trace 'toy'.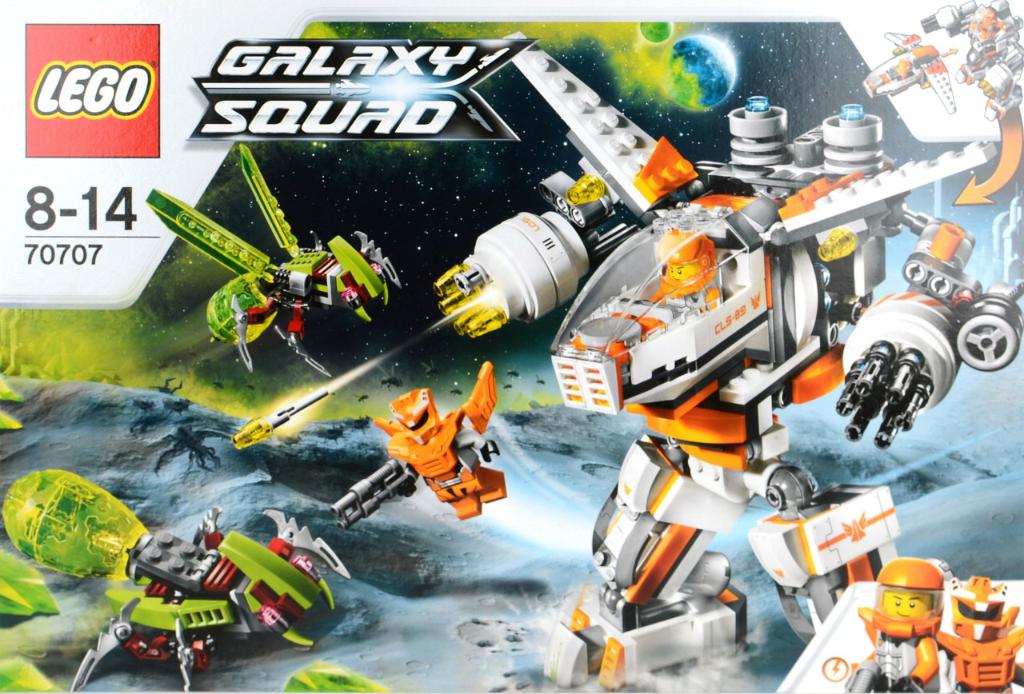
Traced to (left=1, top=468, right=356, bottom=693).
